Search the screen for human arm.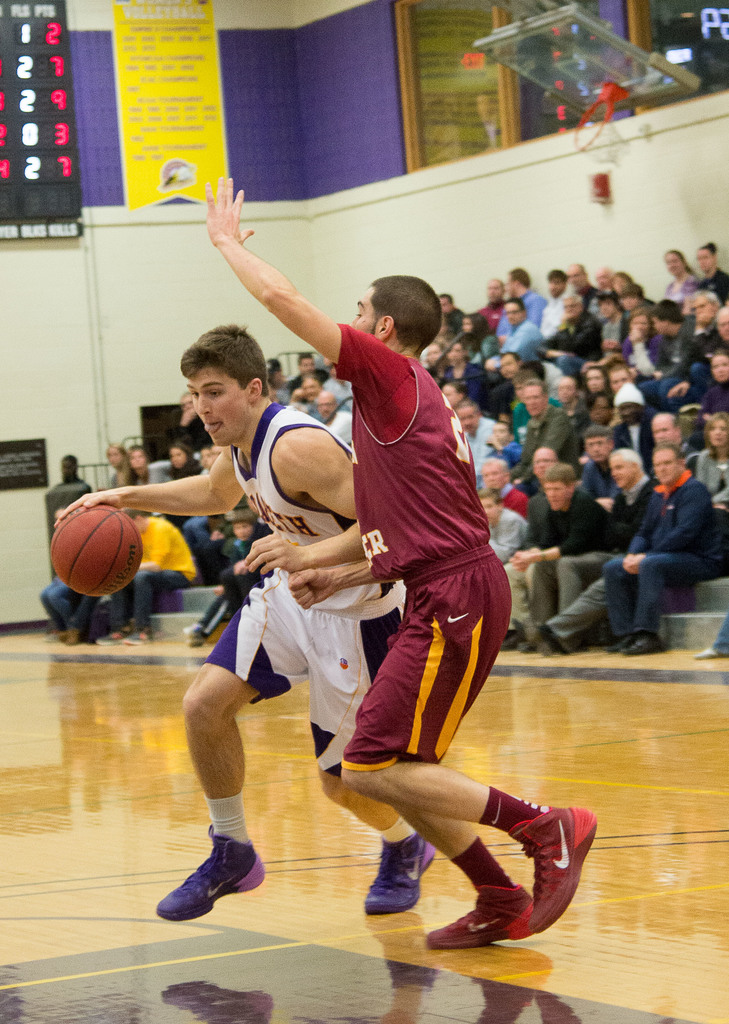
Found at (x1=502, y1=498, x2=609, y2=562).
